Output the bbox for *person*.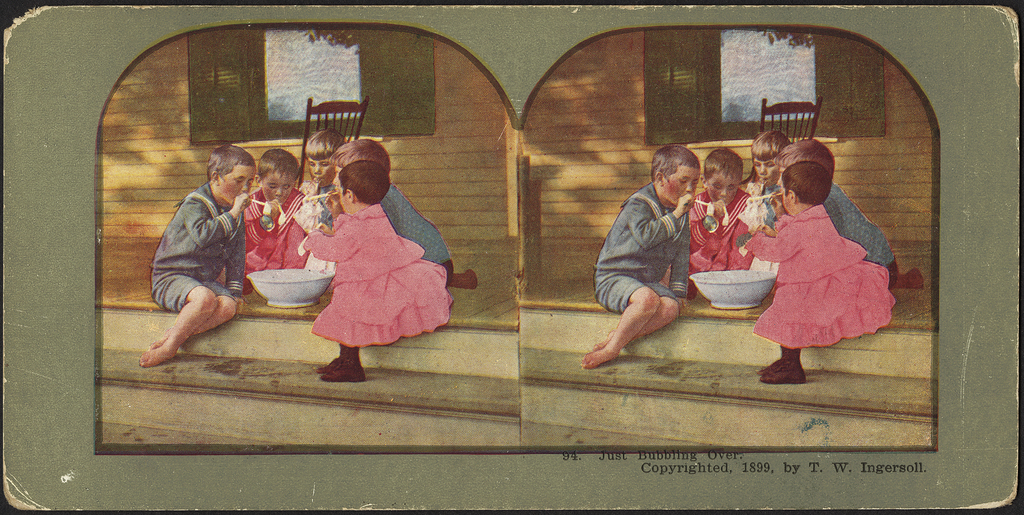
[739,127,794,222].
